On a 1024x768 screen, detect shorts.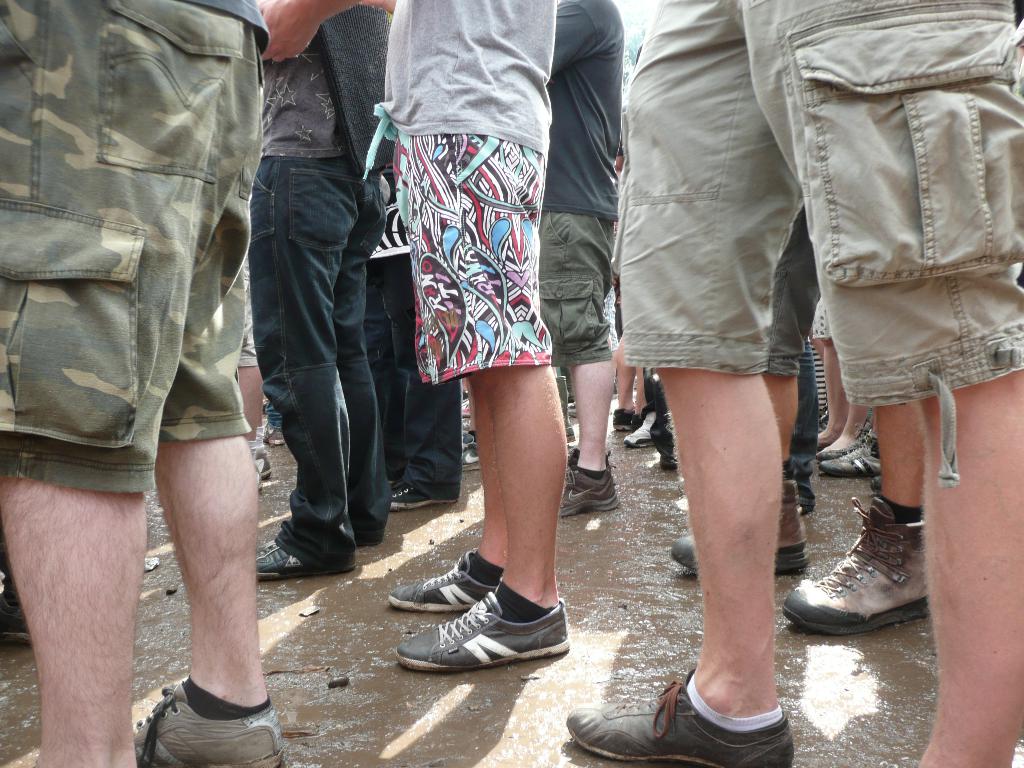
{"x1": 234, "y1": 254, "x2": 266, "y2": 367}.
